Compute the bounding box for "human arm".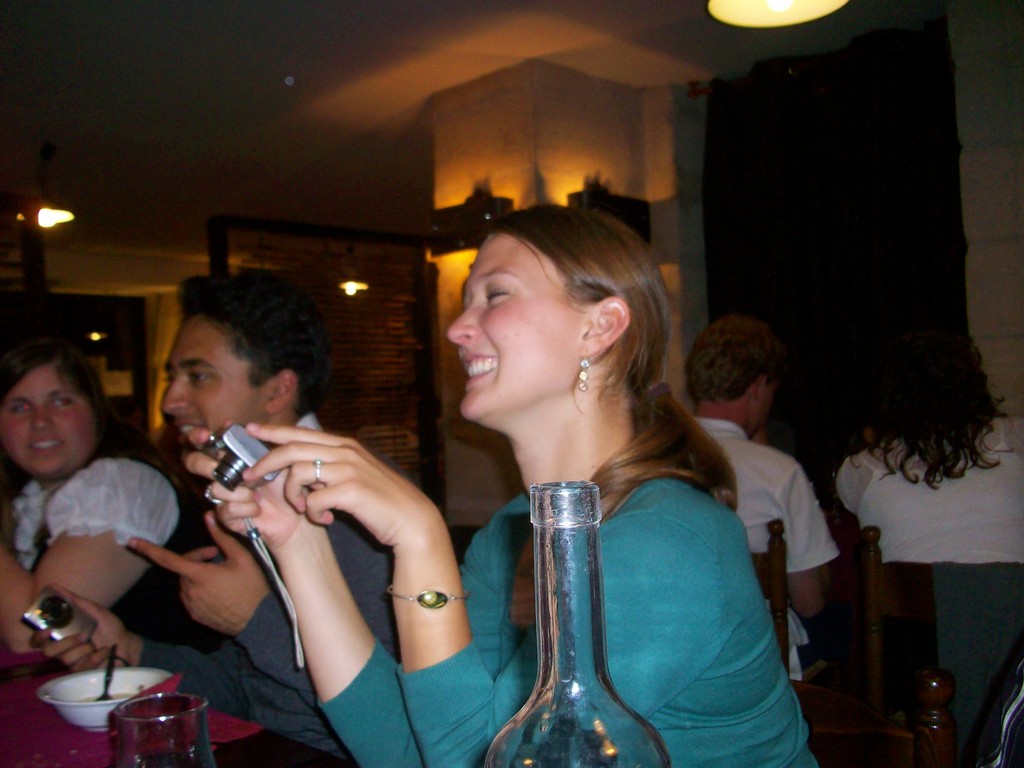
BBox(0, 452, 172, 659).
